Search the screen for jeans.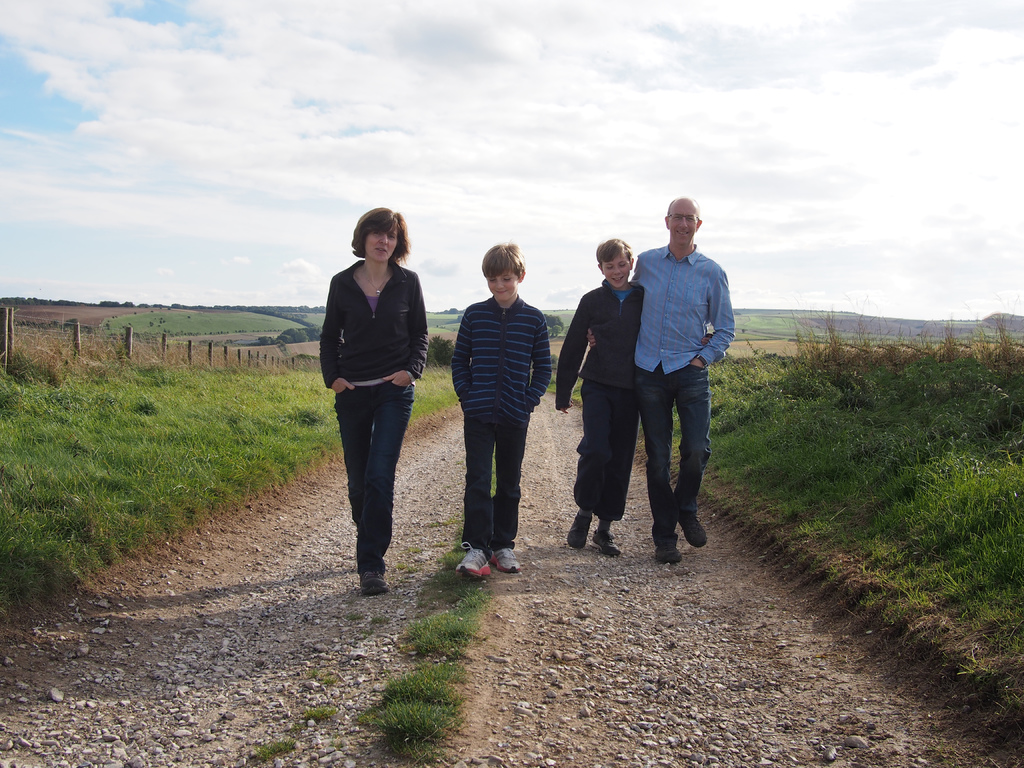
Found at [x1=332, y1=378, x2=411, y2=574].
